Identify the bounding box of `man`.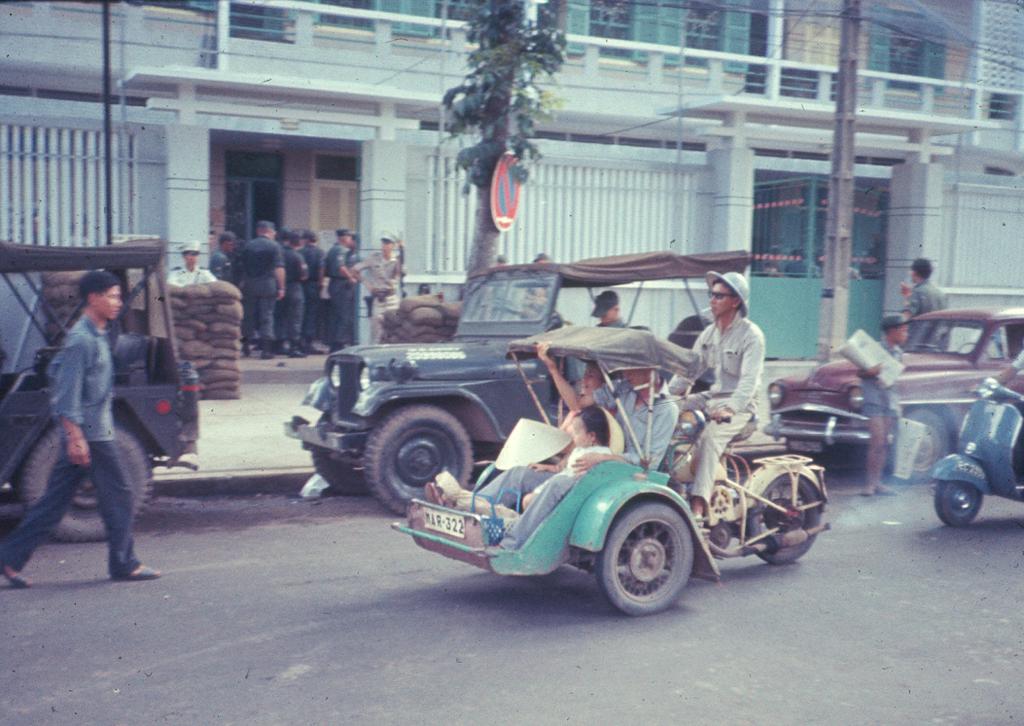
x1=165 y1=236 x2=216 y2=286.
